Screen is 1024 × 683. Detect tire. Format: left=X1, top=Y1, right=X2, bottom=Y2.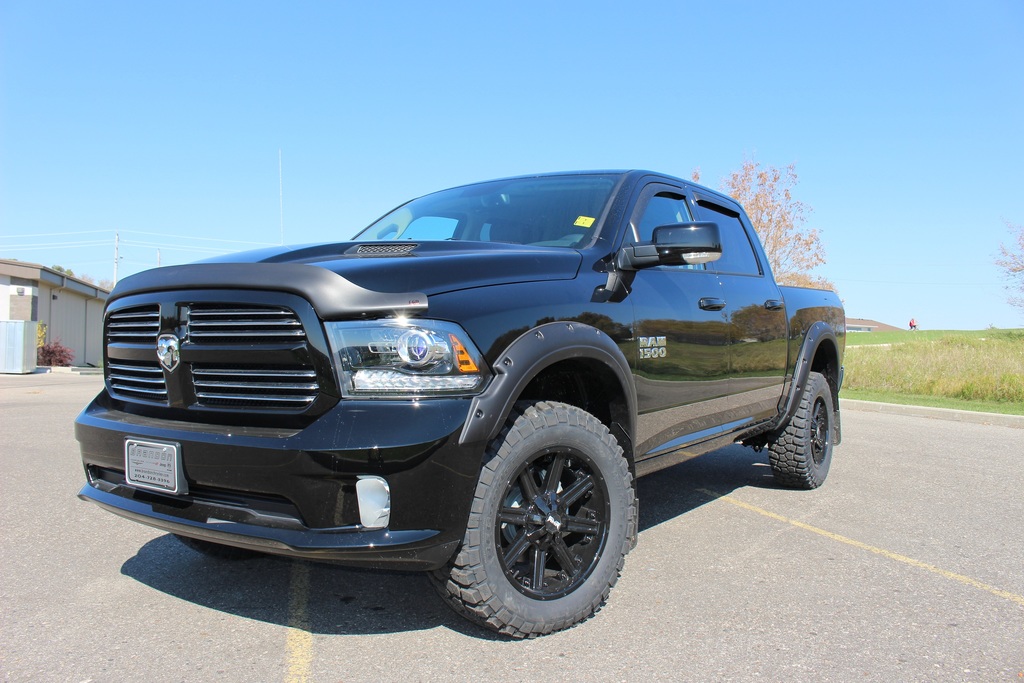
left=767, top=370, right=835, bottom=488.
